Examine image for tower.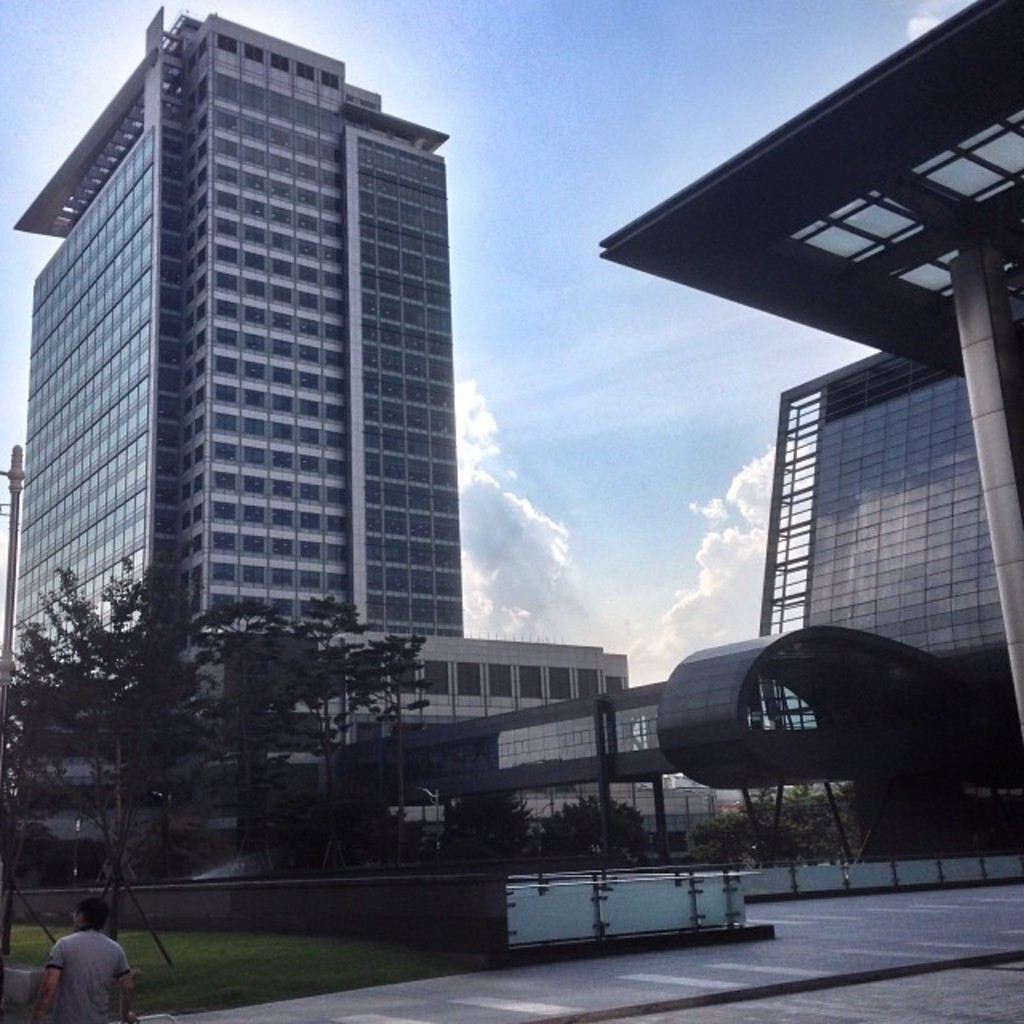
Examination result: locate(10, 5, 464, 678).
